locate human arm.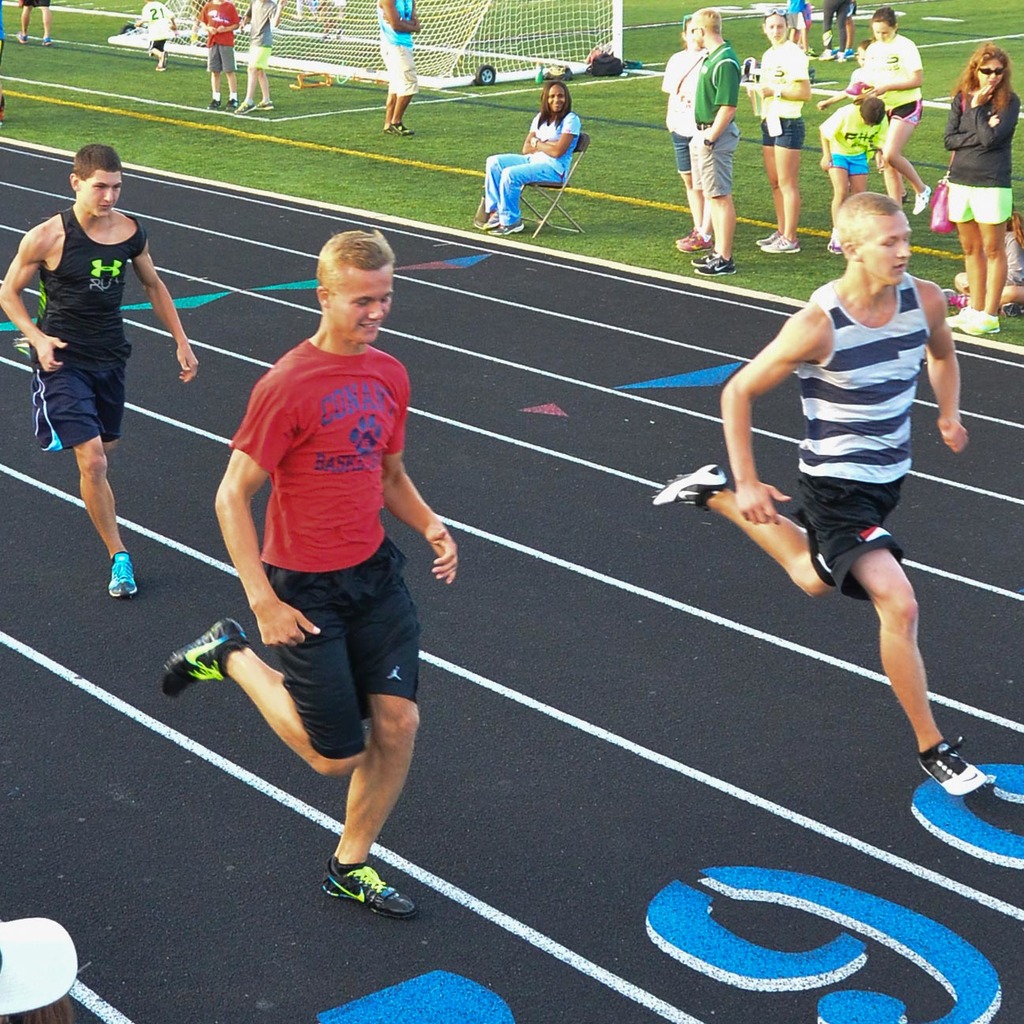
Bounding box: locate(705, 61, 740, 152).
